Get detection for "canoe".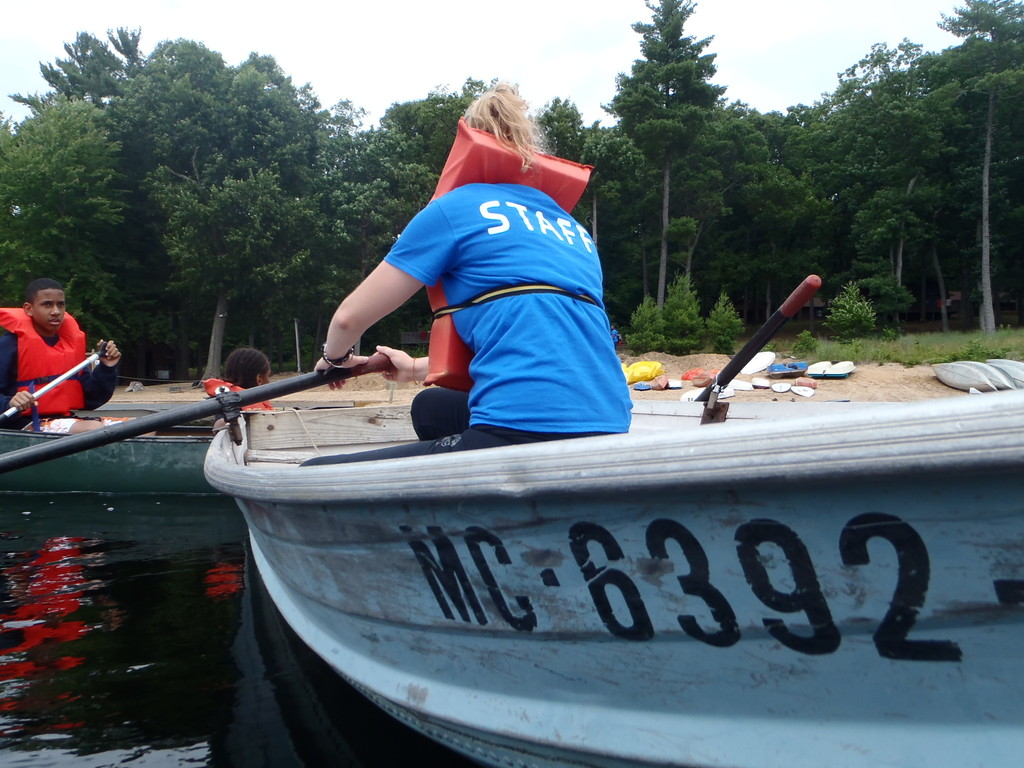
Detection: 195 282 997 730.
